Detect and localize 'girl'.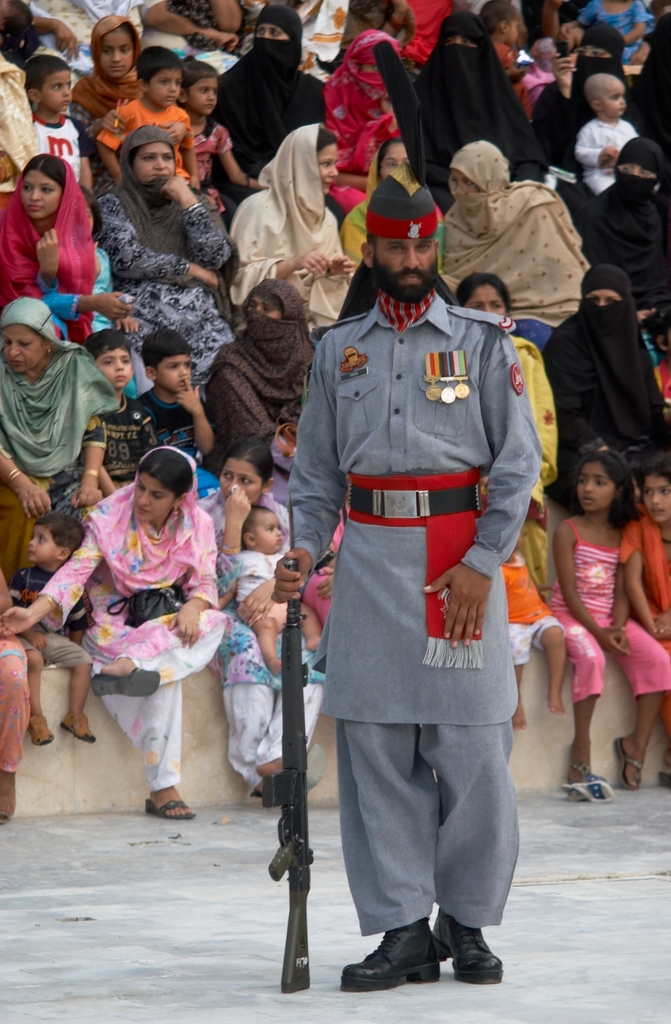
Localized at {"left": 217, "top": 275, "right": 329, "bottom": 472}.
